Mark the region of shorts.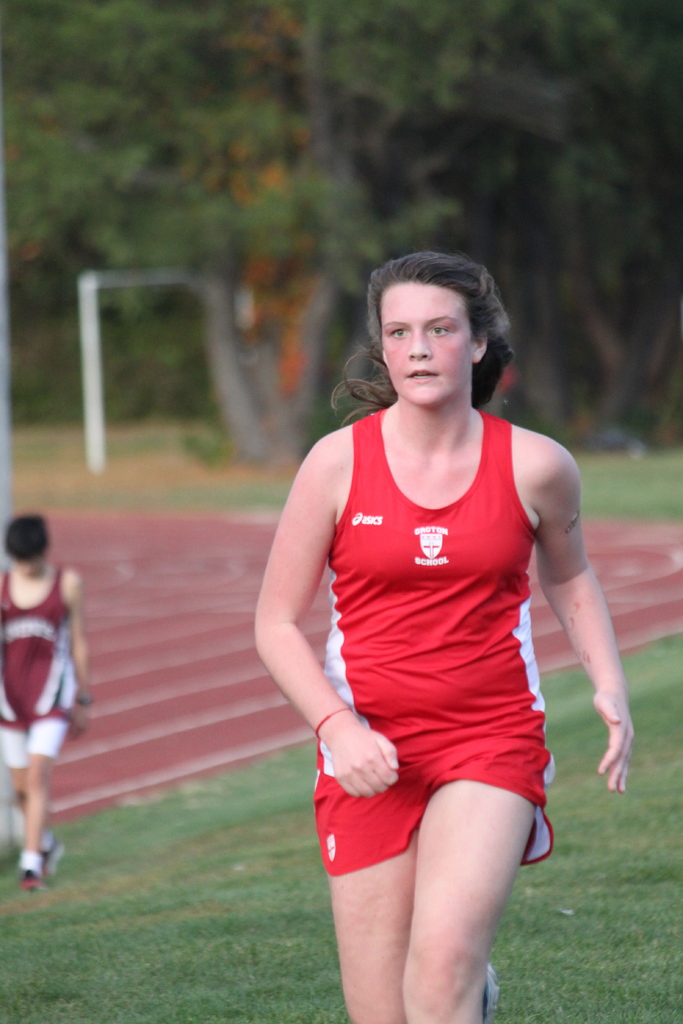
Region: 0 719 68 769.
